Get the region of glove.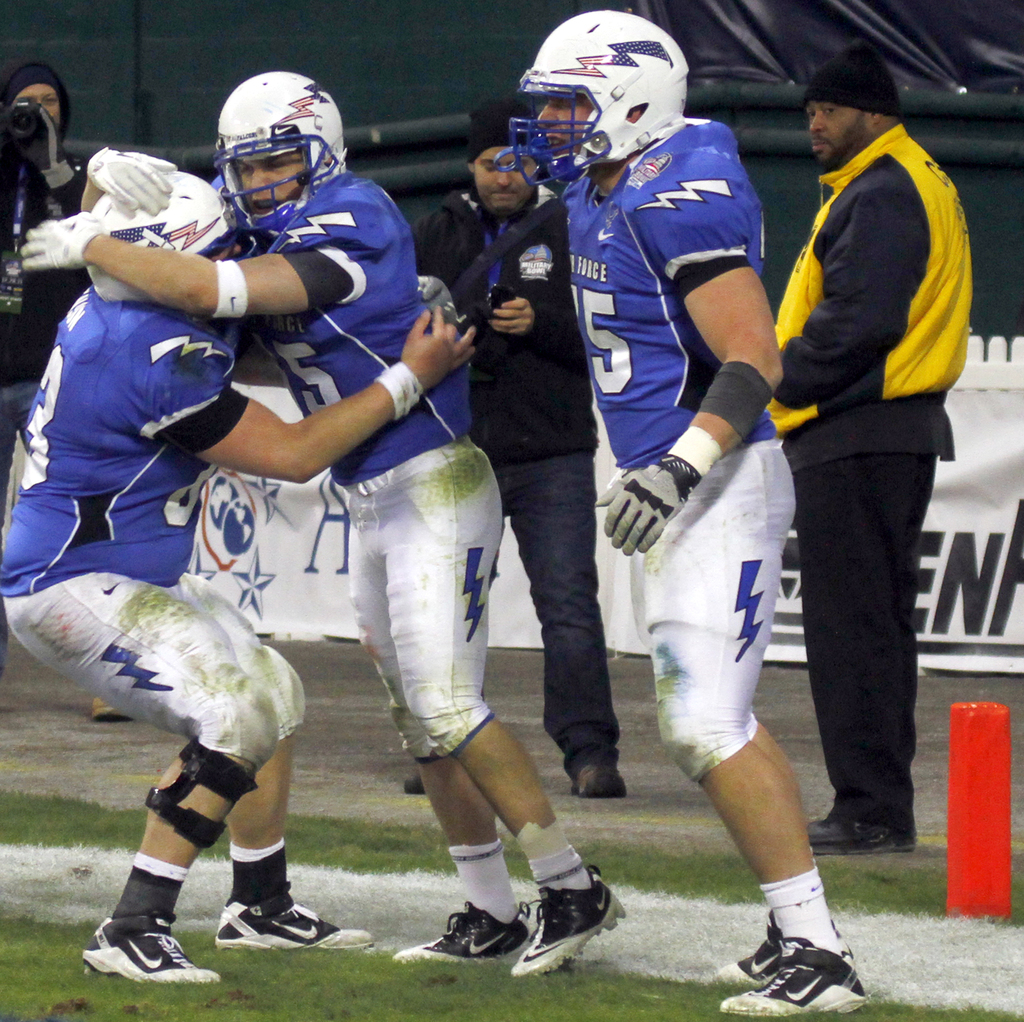
x1=14, y1=214, x2=103, y2=273.
